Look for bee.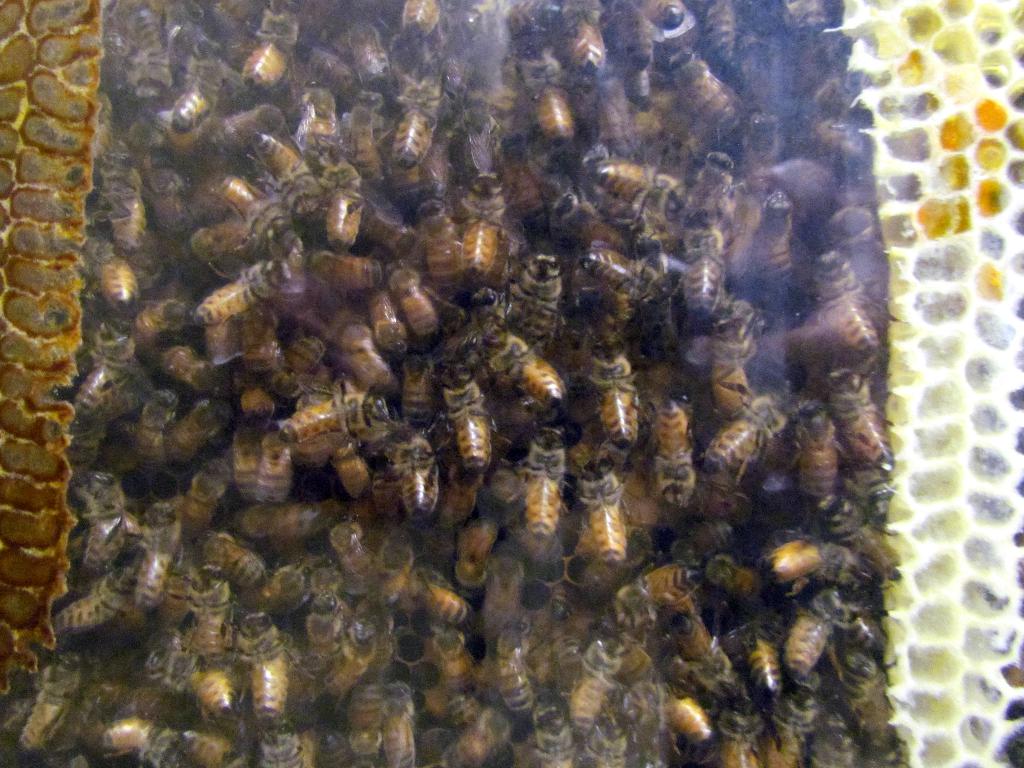
Found: (431, 346, 497, 474).
